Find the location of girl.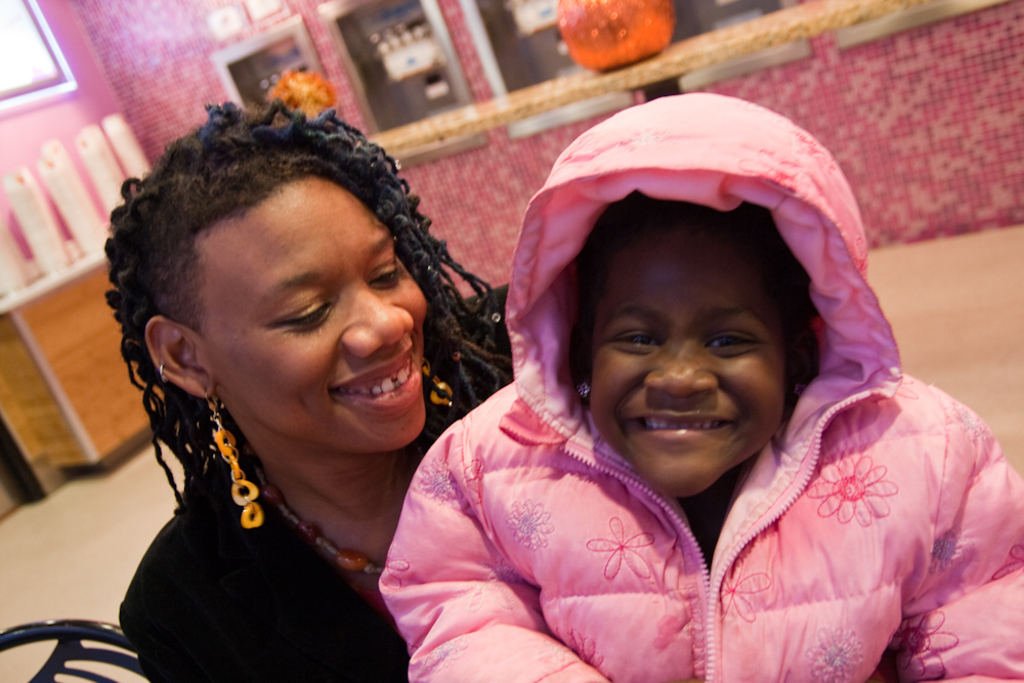
Location: (373,86,1023,682).
